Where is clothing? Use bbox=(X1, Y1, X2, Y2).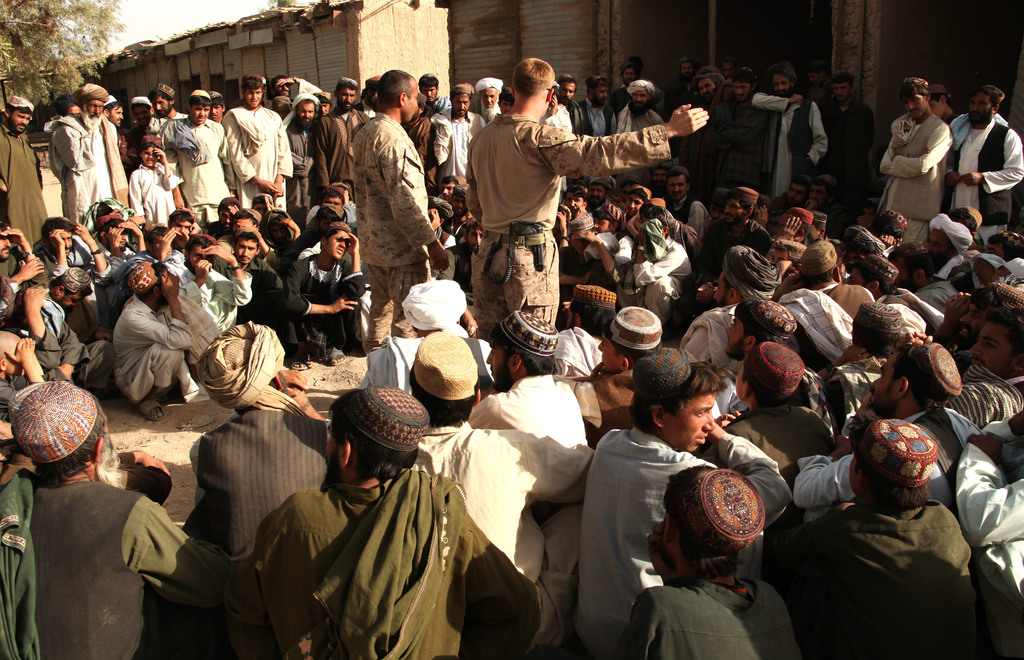
bbox=(183, 385, 331, 643).
